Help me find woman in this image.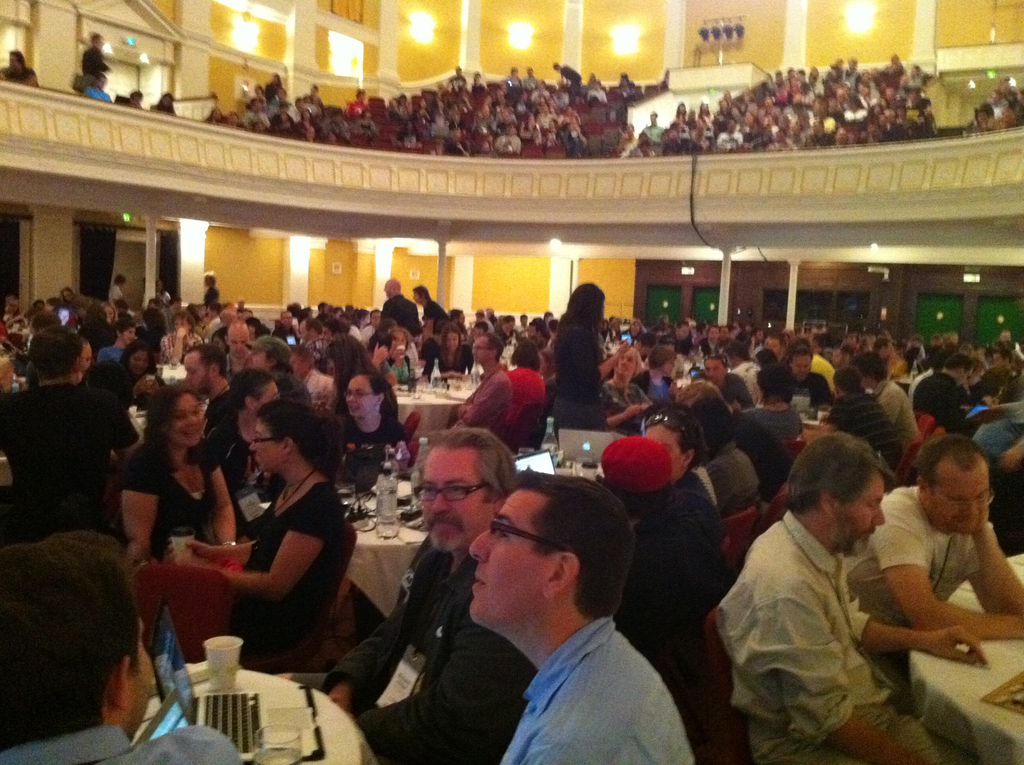
Found it: x1=124, y1=380, x2=248, y2=567.
